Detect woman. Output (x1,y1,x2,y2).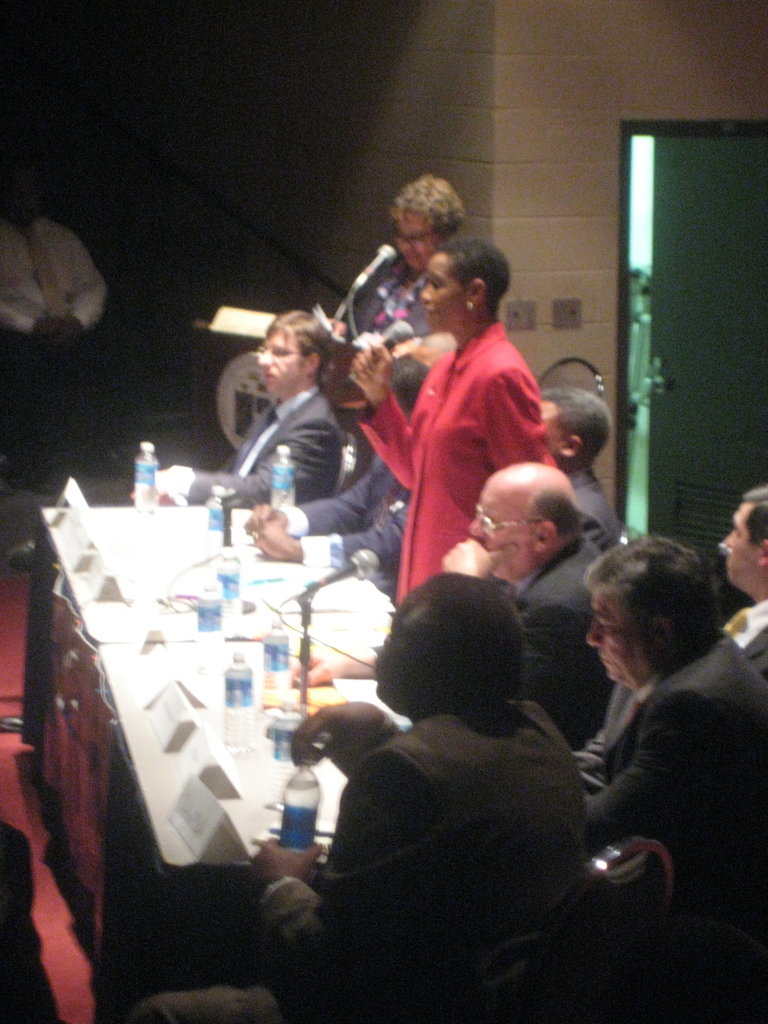
(323,172,468,356).
